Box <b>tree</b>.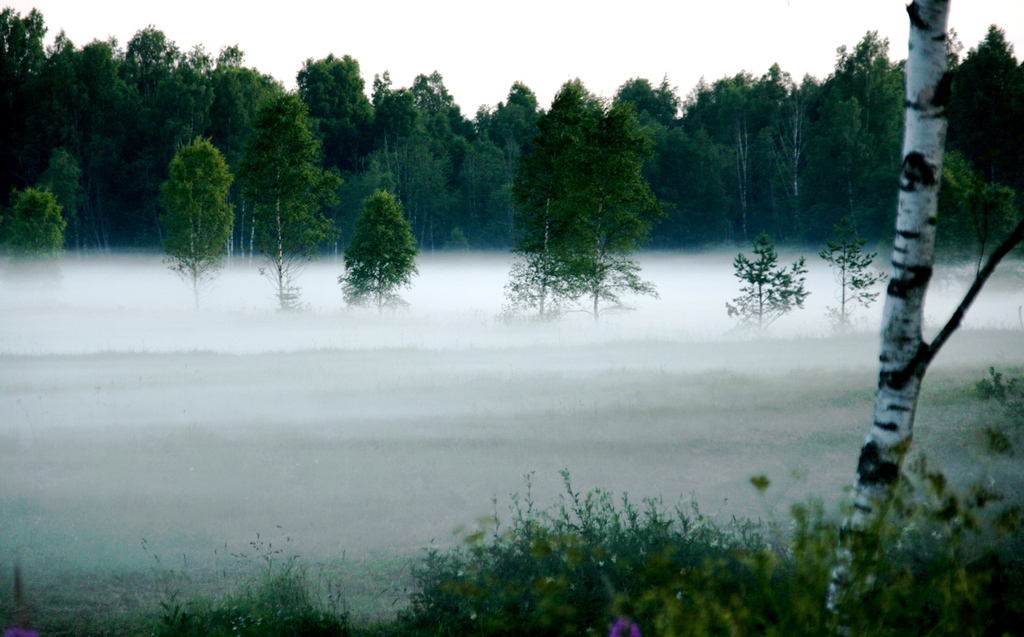
{"left": 586, "top": 106, "right": 665, "bottom": 319}.
